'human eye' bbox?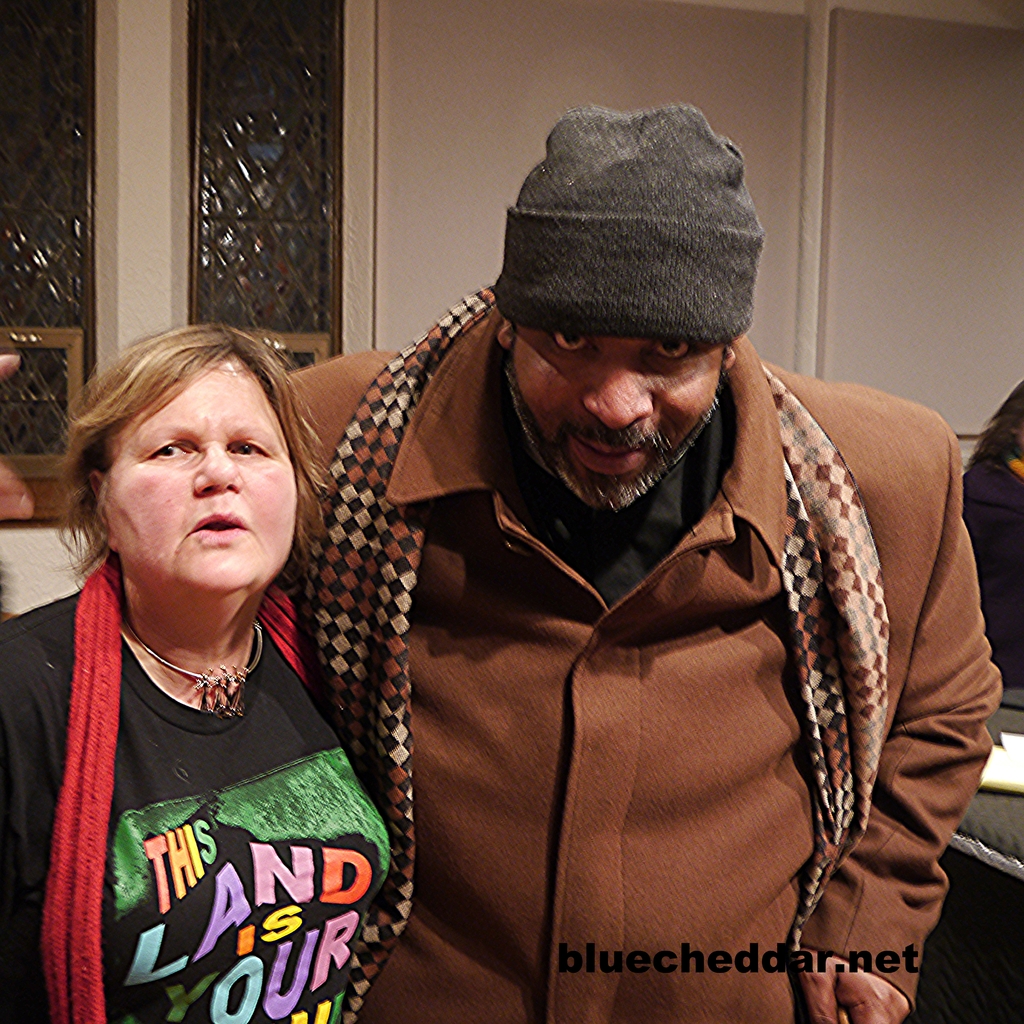
<box>226,436,269,460</box>
